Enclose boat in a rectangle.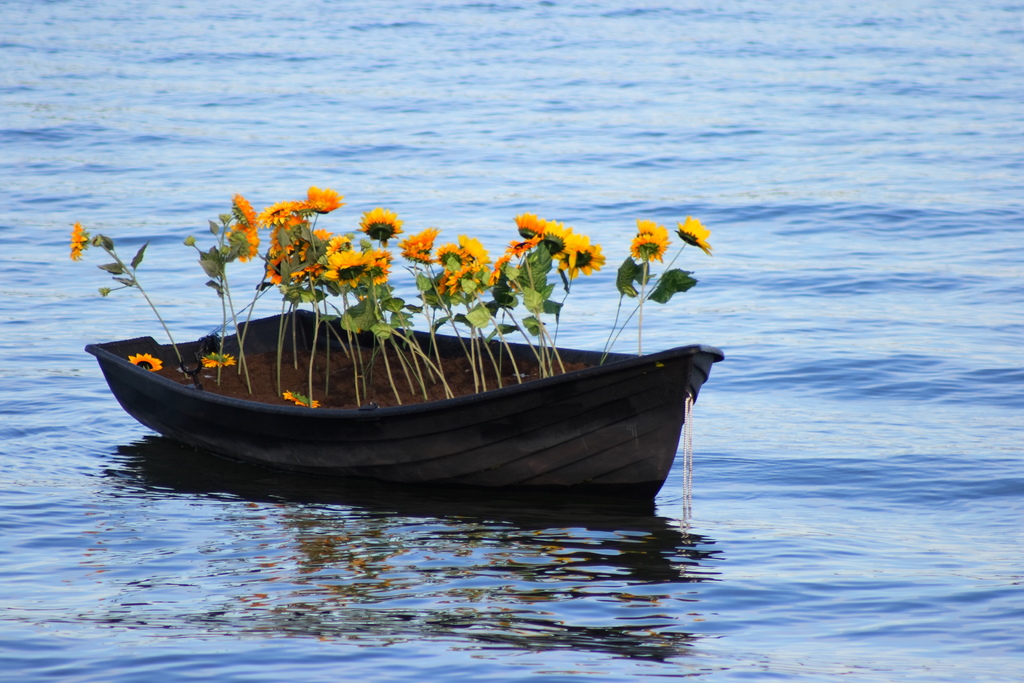
68, 293, 723, 514.
